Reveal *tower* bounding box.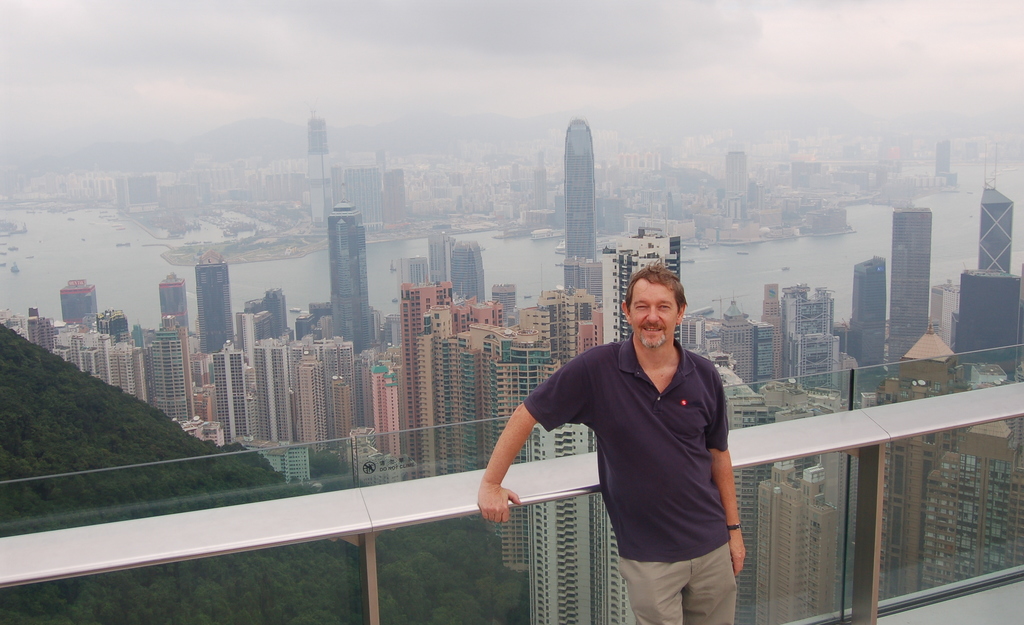
Revealed: left=445, top=239, right=489, bottom=310.
